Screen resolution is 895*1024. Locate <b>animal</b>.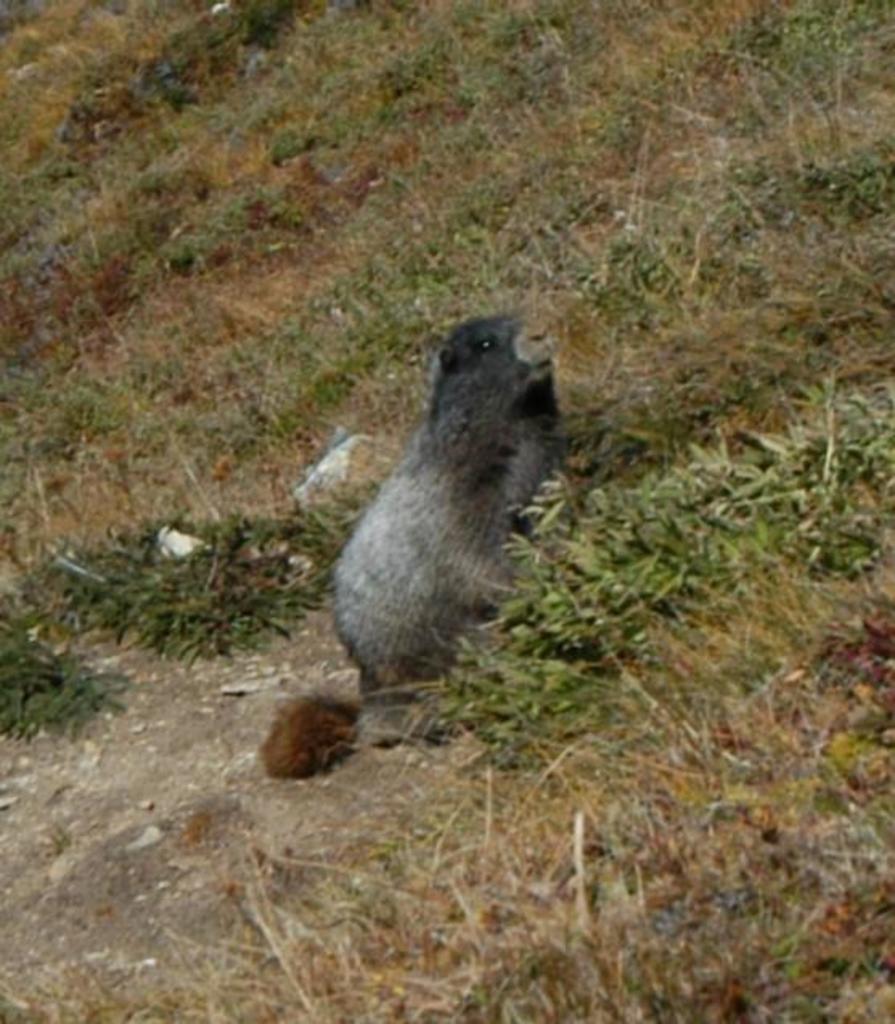
(315,307,562,702).
